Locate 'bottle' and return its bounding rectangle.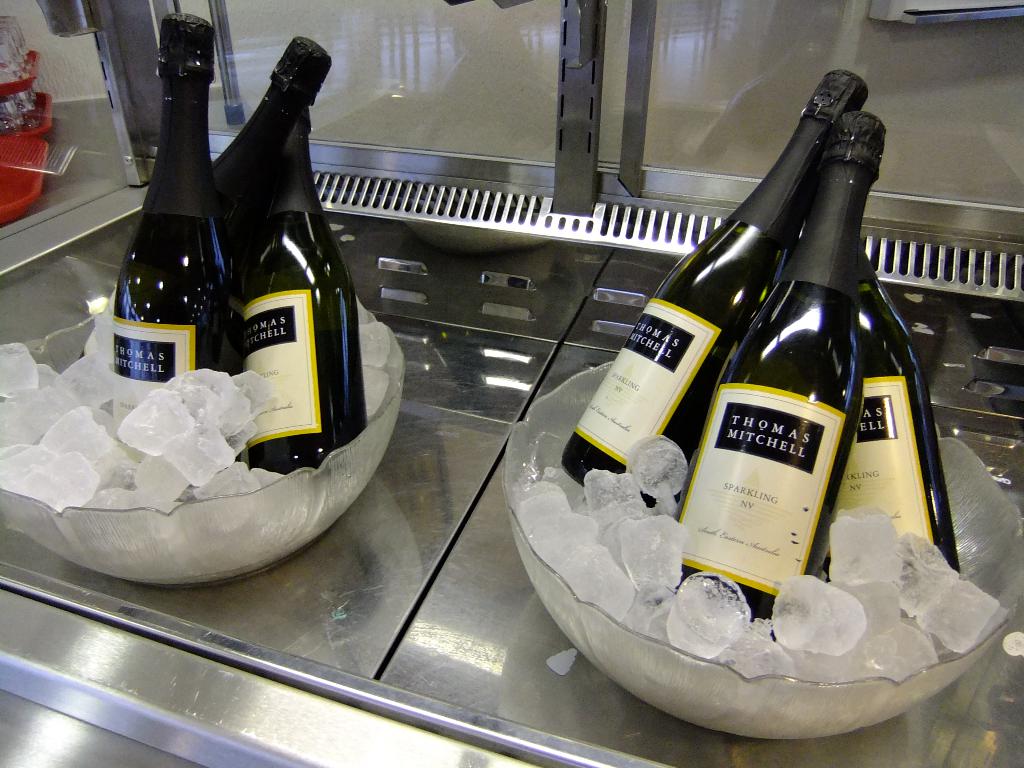
bbox=(820, 253, 961, 573).
